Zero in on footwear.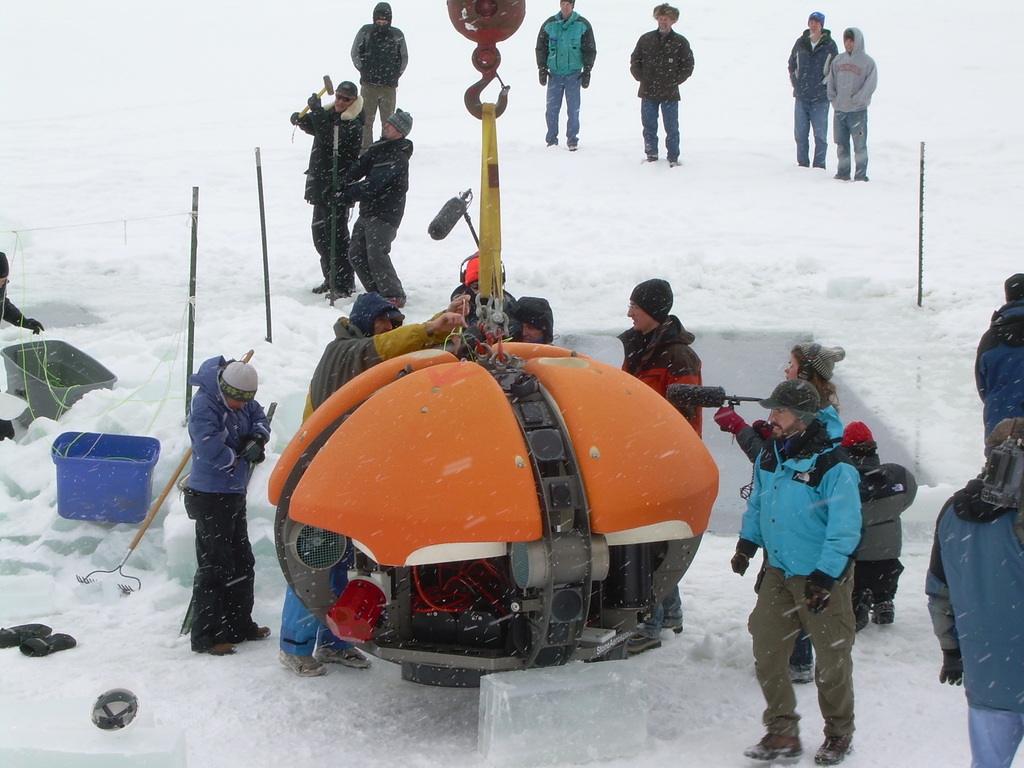
Zeroed in: [left=570, top=144, right=578, bottom=150].
